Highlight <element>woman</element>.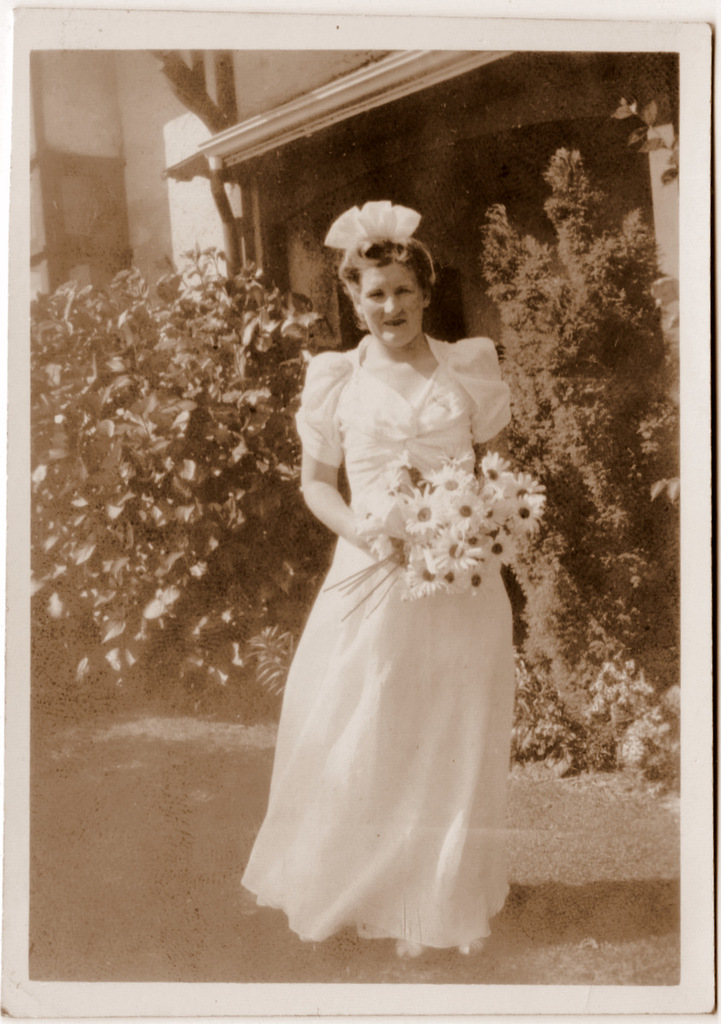
Highlighted region: (left=259, top=195, right=551, bottom=940).
